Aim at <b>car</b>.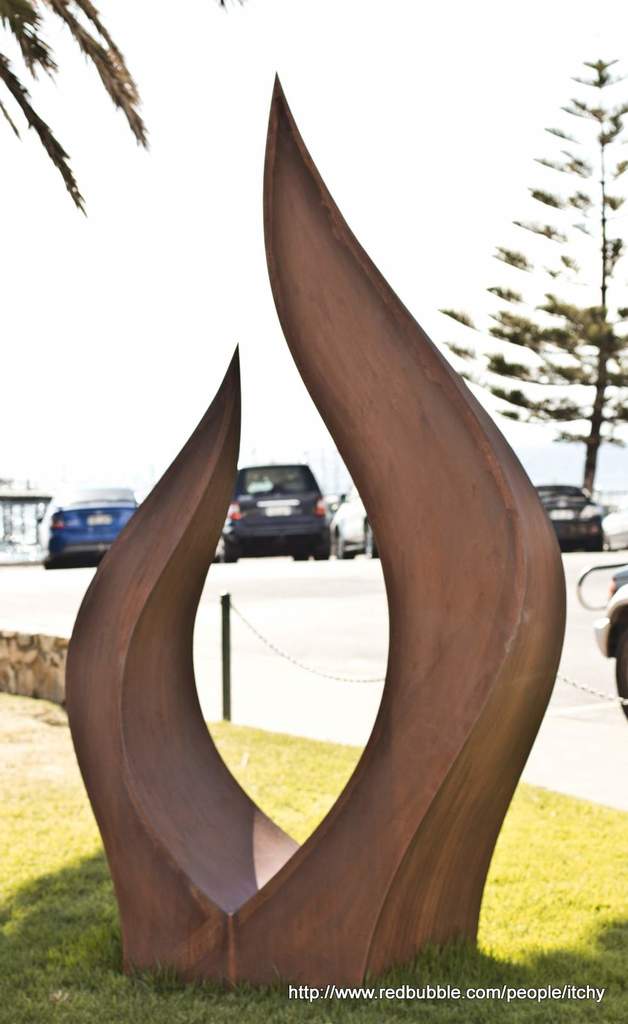
Aimed at box(535, 487, 604, 552).
